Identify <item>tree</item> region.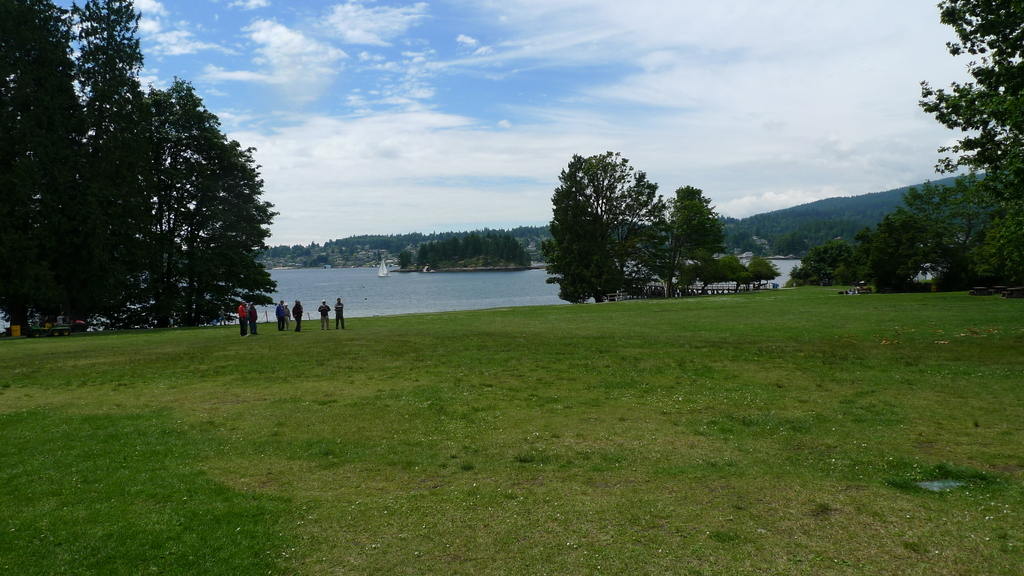
Region: [x1=673, y1=186, x2=724, y2=300].
